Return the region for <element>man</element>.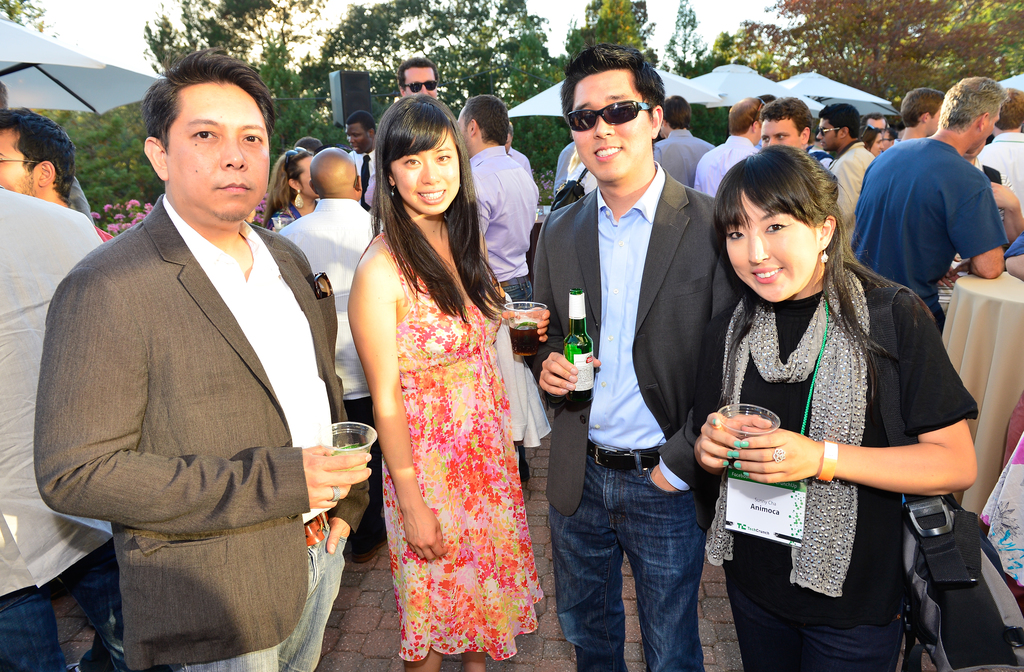
972/85/1023/218.
